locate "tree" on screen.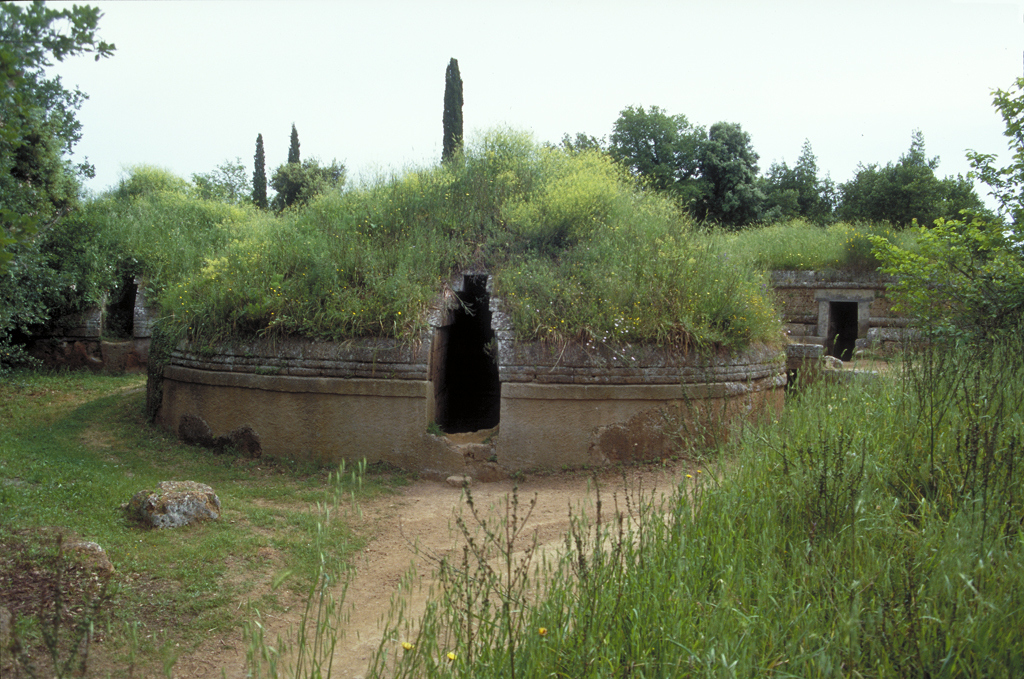
On screen at locate(603, 101, 707, 195).
